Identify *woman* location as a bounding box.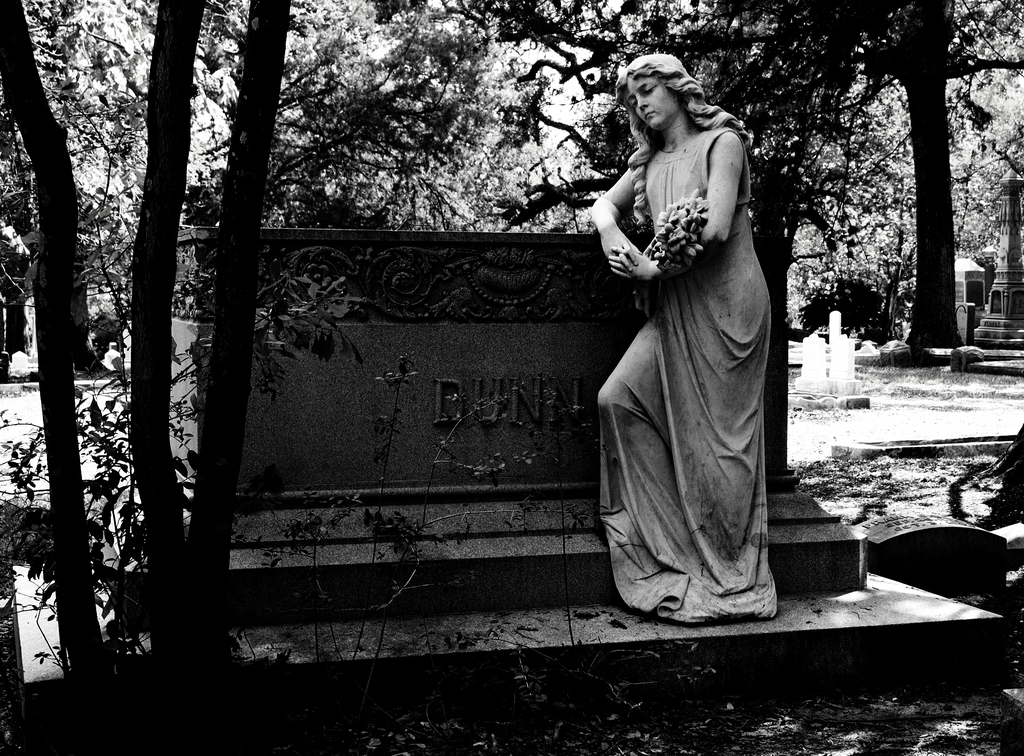
locate(583, 26, 796, 646).
